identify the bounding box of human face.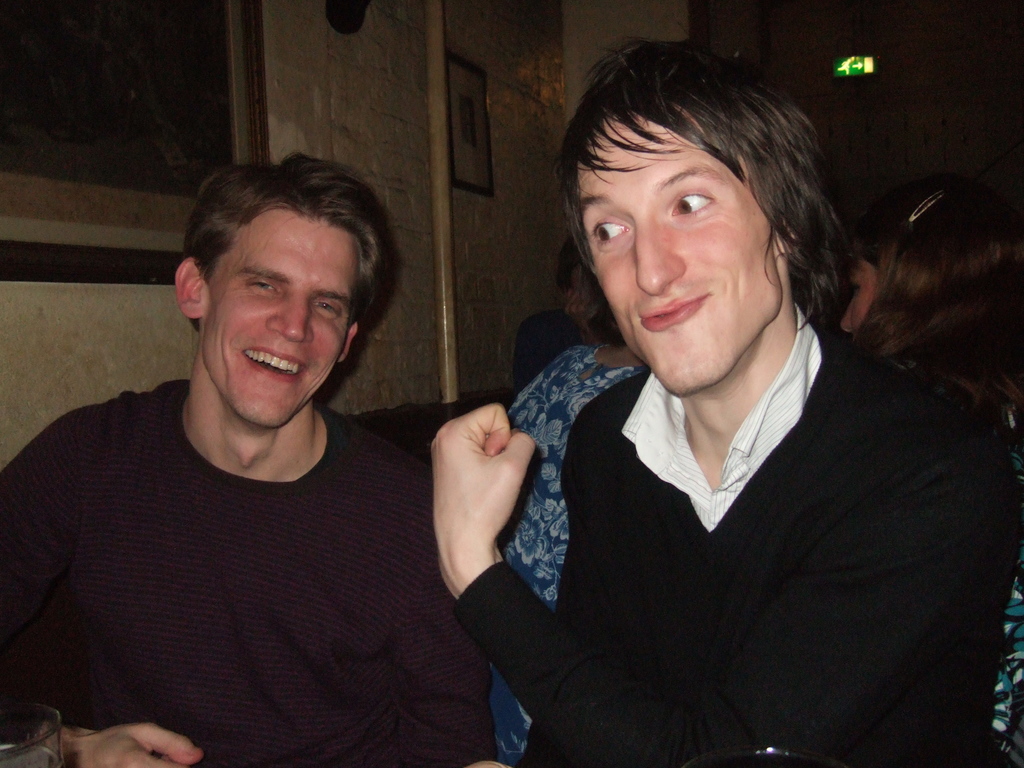
[575,111,781,401].
